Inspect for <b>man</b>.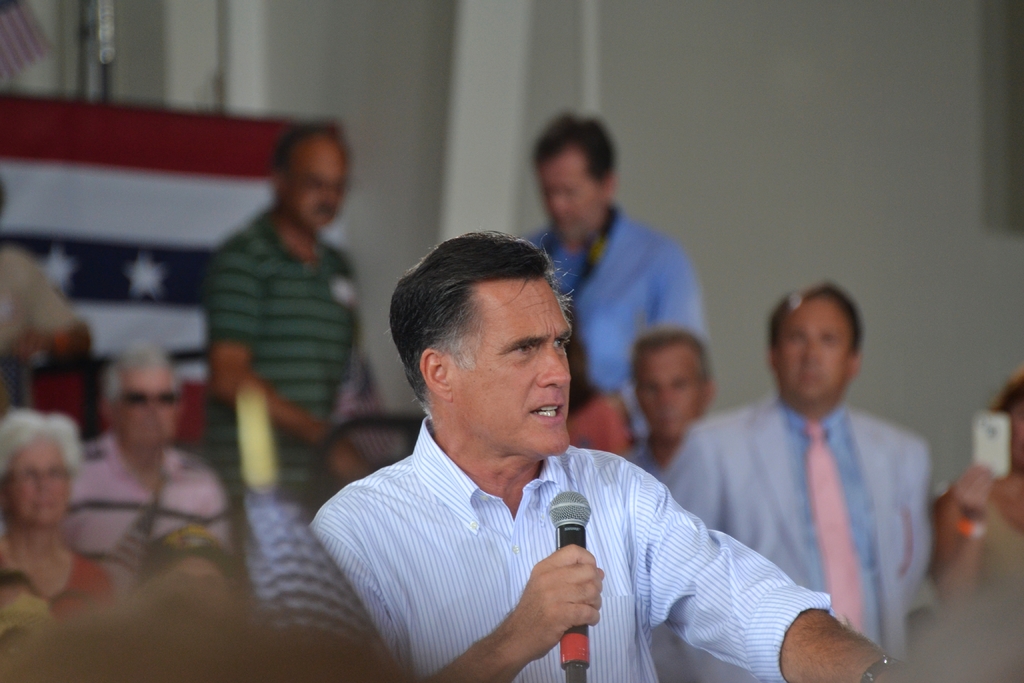
Inspection: {"x1": 124, "y1": 523, "x2": 259, "y2": 614}.
